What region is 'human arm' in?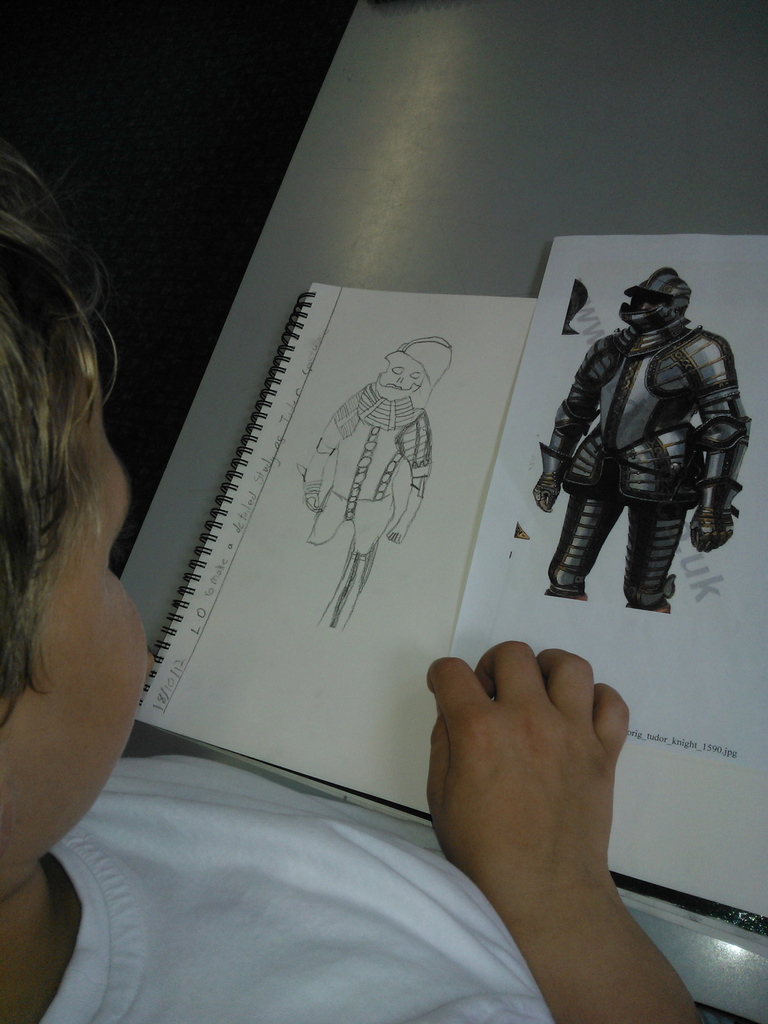
x1=538 y1=301 x2=630 y2=497.
